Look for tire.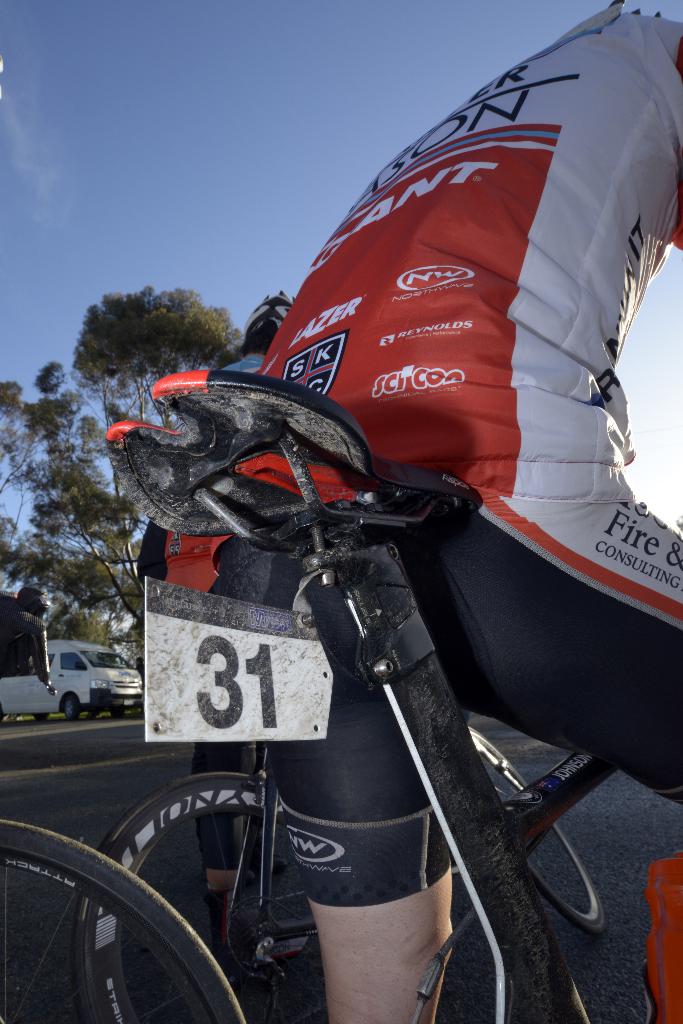
Found: <box>26,827,226,1012</box>.
